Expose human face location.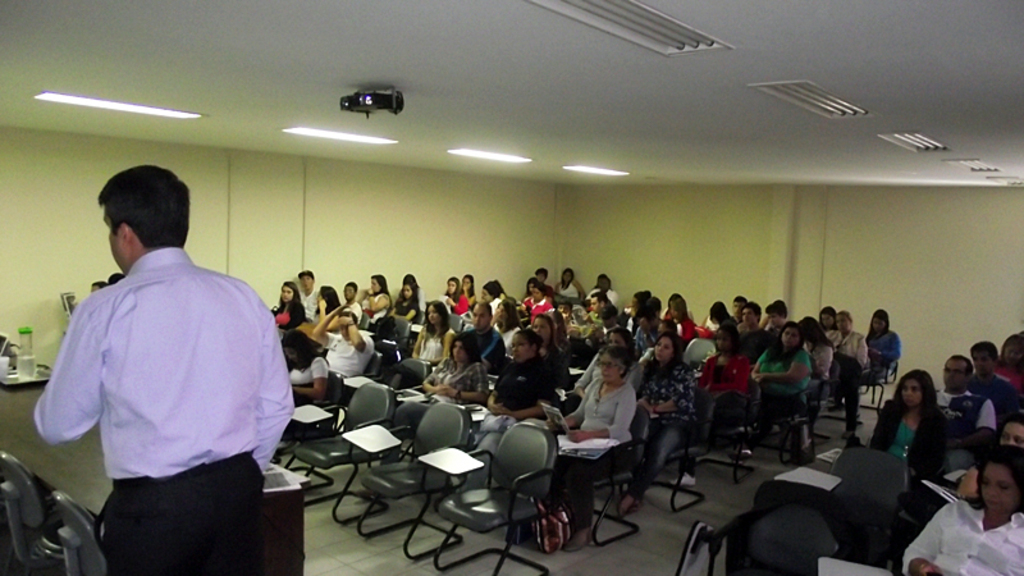
Exposed at <bbox>831, 314, 854, 335</bbox>.
